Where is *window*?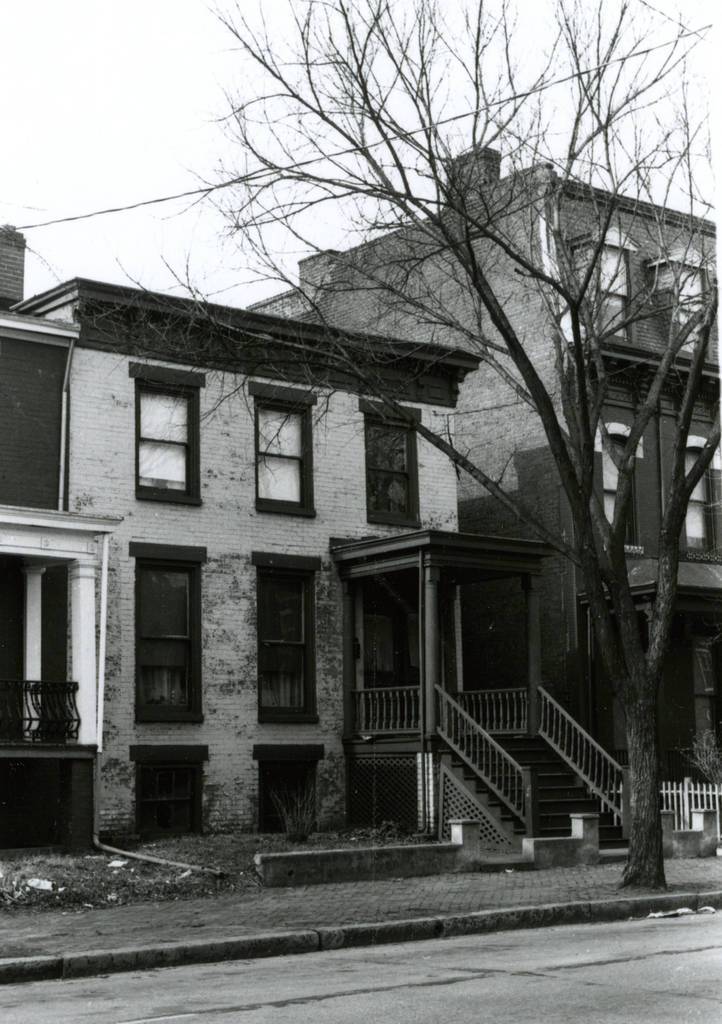
678:435:721:556.
